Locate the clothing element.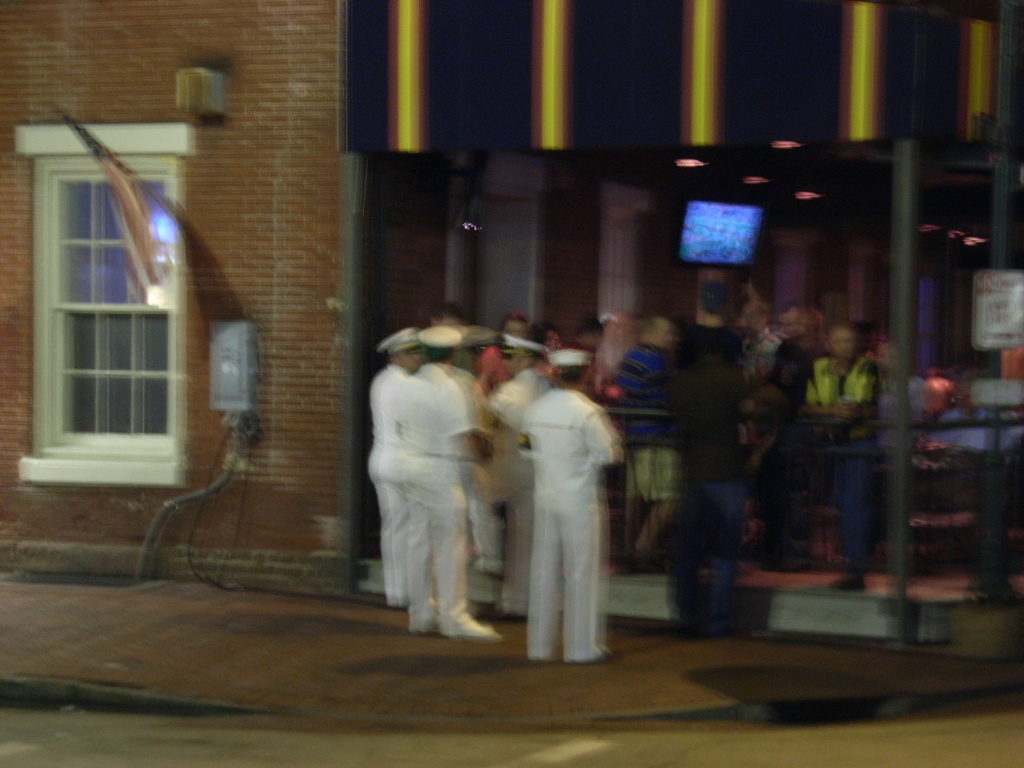
Element bbox: pyautogui.locateOnScreen(801, 358, 874, 557).
